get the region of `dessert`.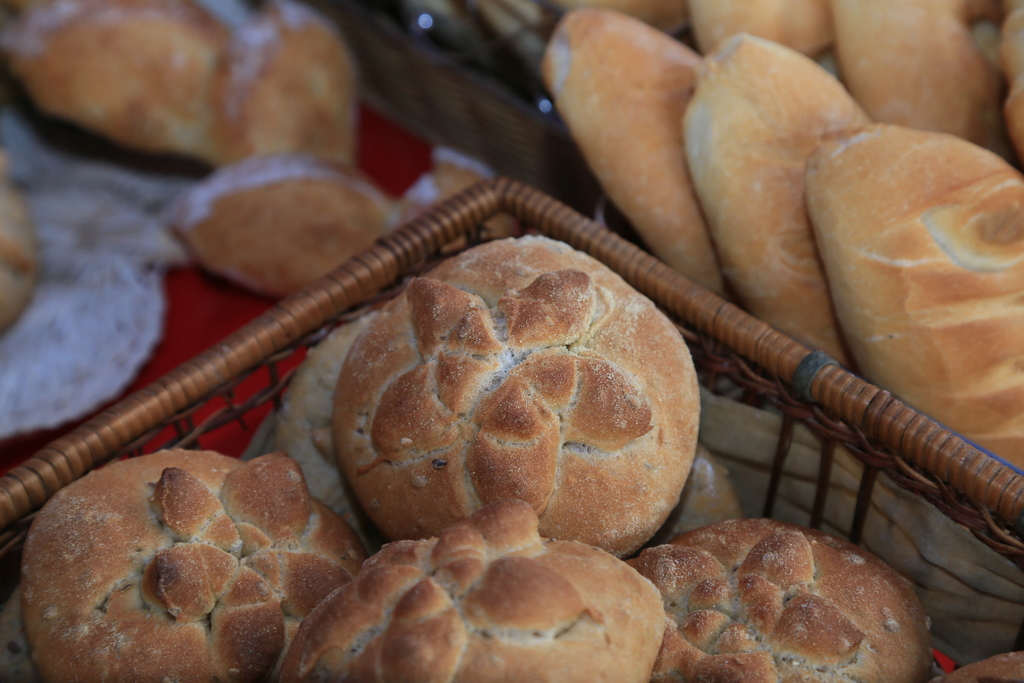
locate(163, 151, 395, 297).
